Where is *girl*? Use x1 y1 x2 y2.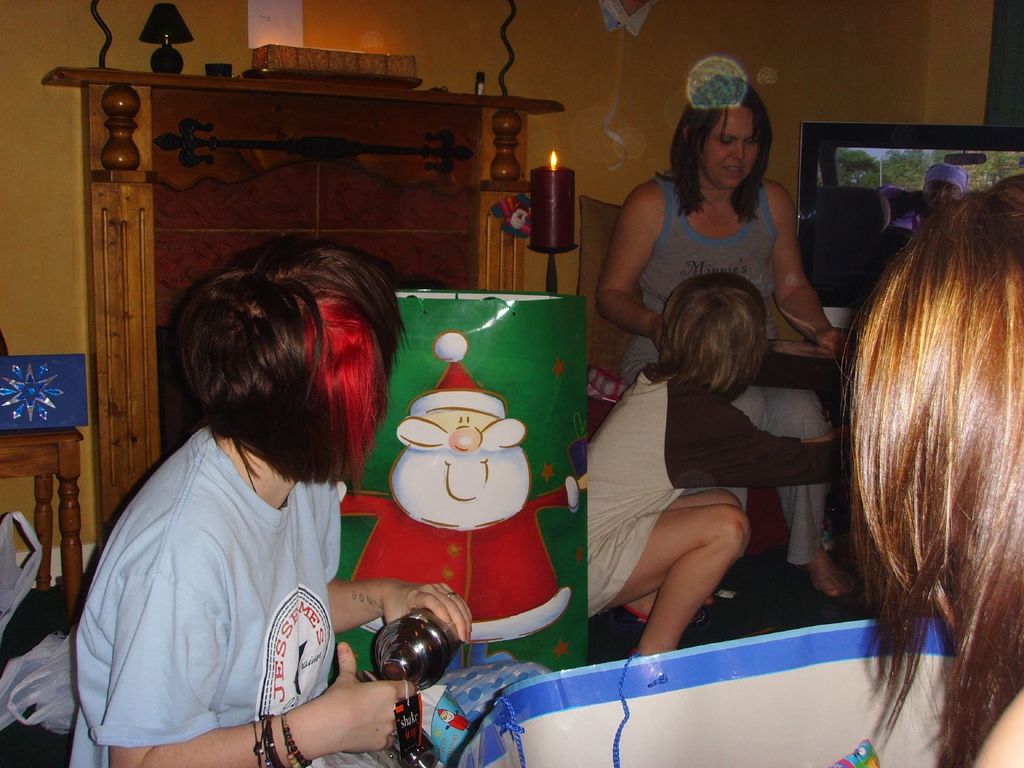
842 175 1023 767.
